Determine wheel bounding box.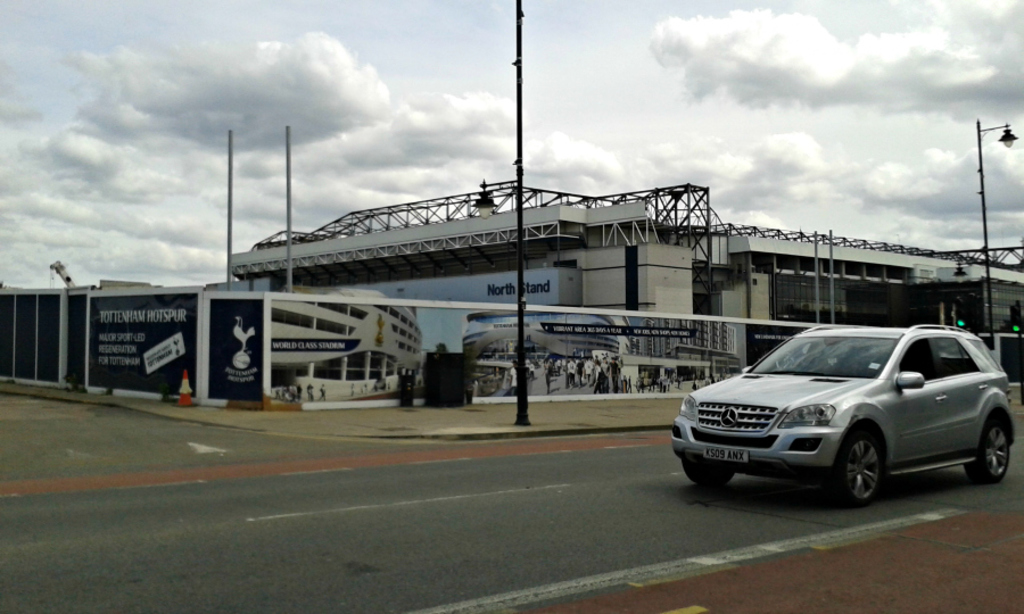
Determined: 683, 462, 733, 488.
